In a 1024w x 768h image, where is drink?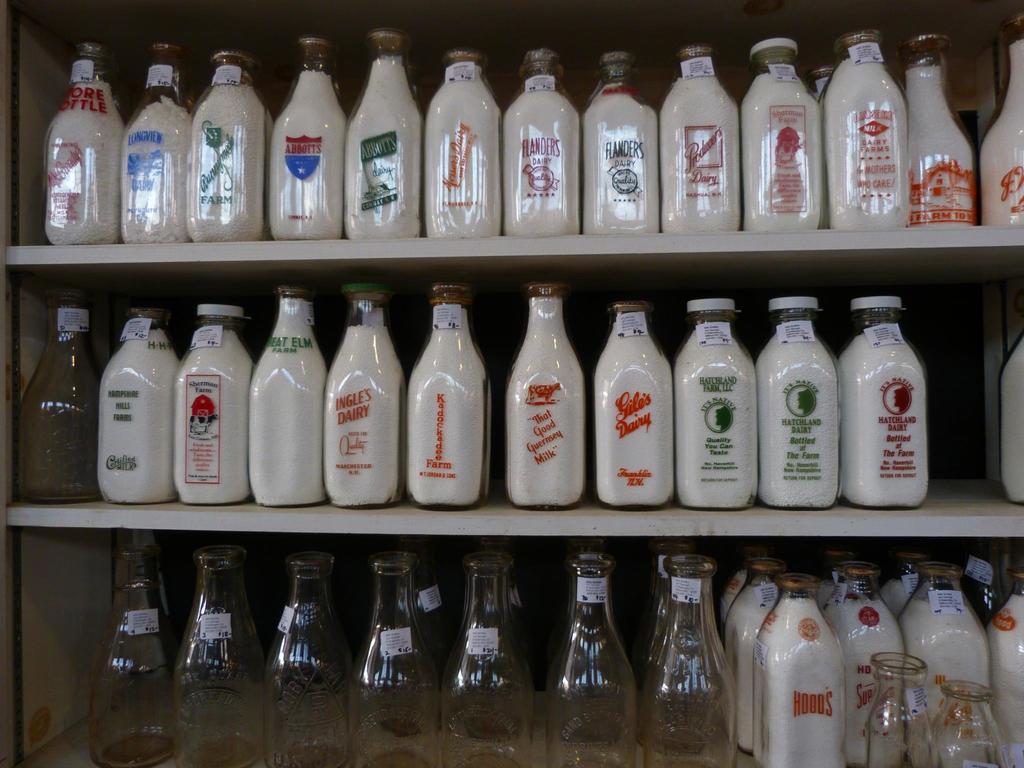
173:306:250:508.
